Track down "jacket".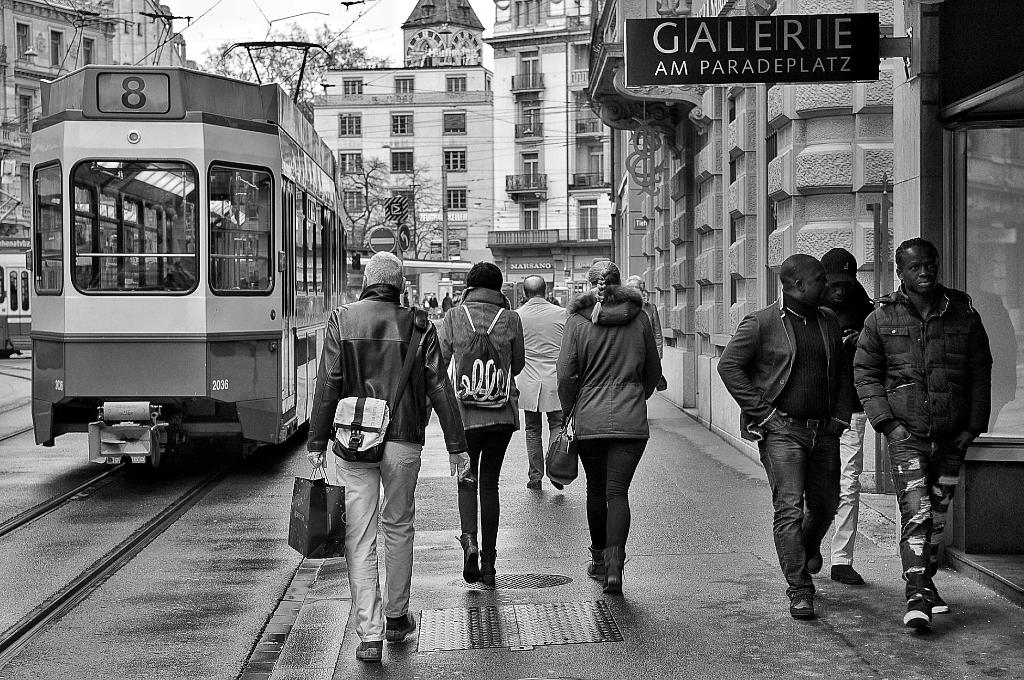
Tracked to [717,296,856,450].
